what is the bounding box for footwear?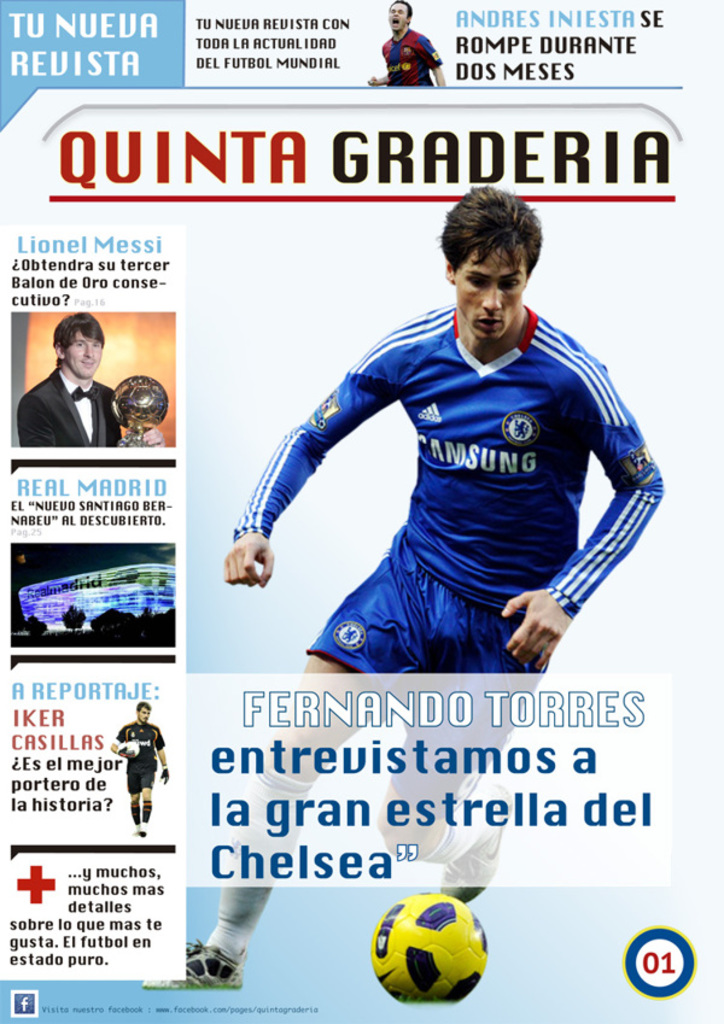
180:923:250:994.
